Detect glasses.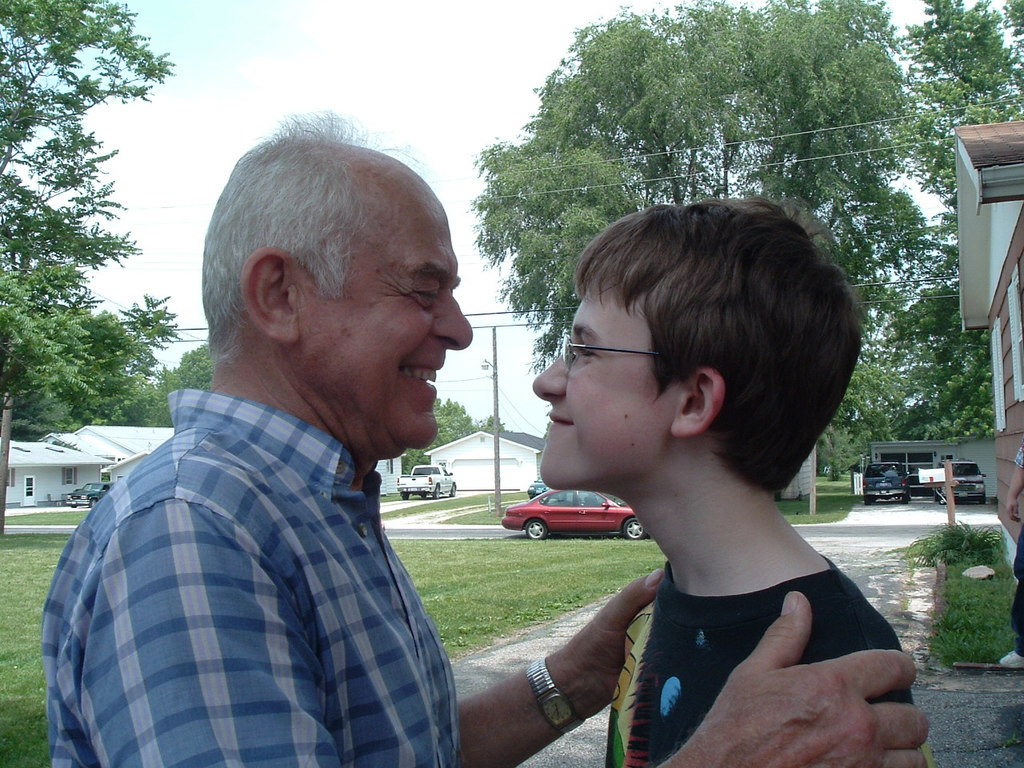
Detected at box(558, 331, 665, 374).
